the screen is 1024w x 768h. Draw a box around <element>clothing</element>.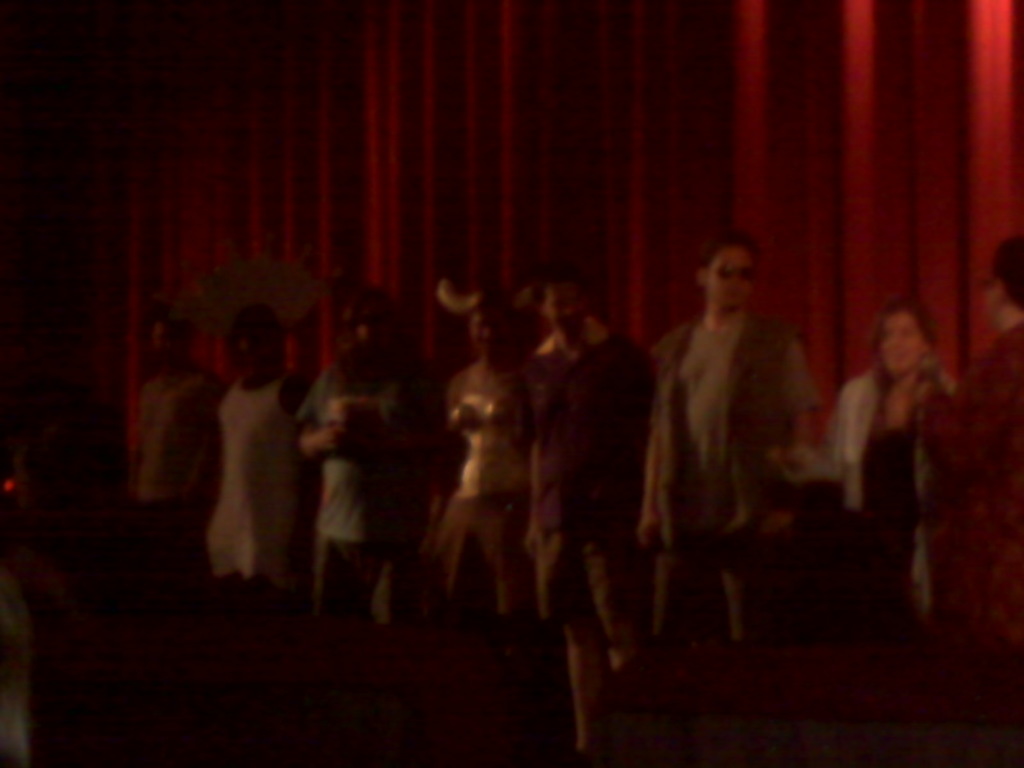
(517,335,648,677).
